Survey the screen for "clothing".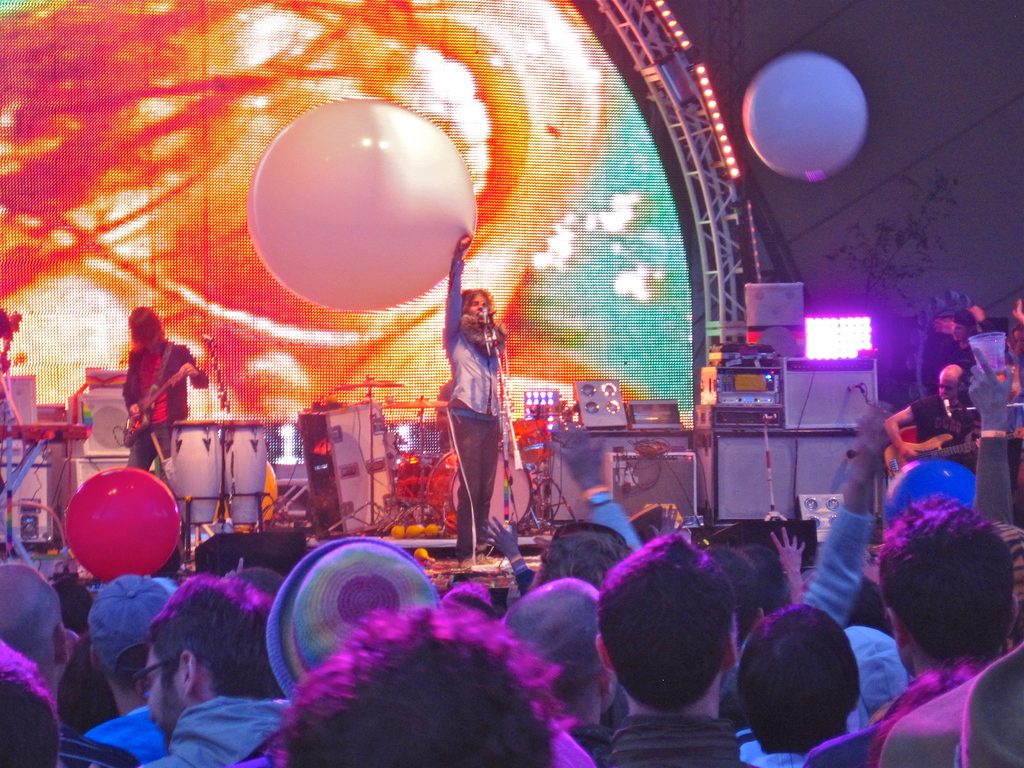
Survey found: (x1=933, y1=340, x2=986, y2=392).
